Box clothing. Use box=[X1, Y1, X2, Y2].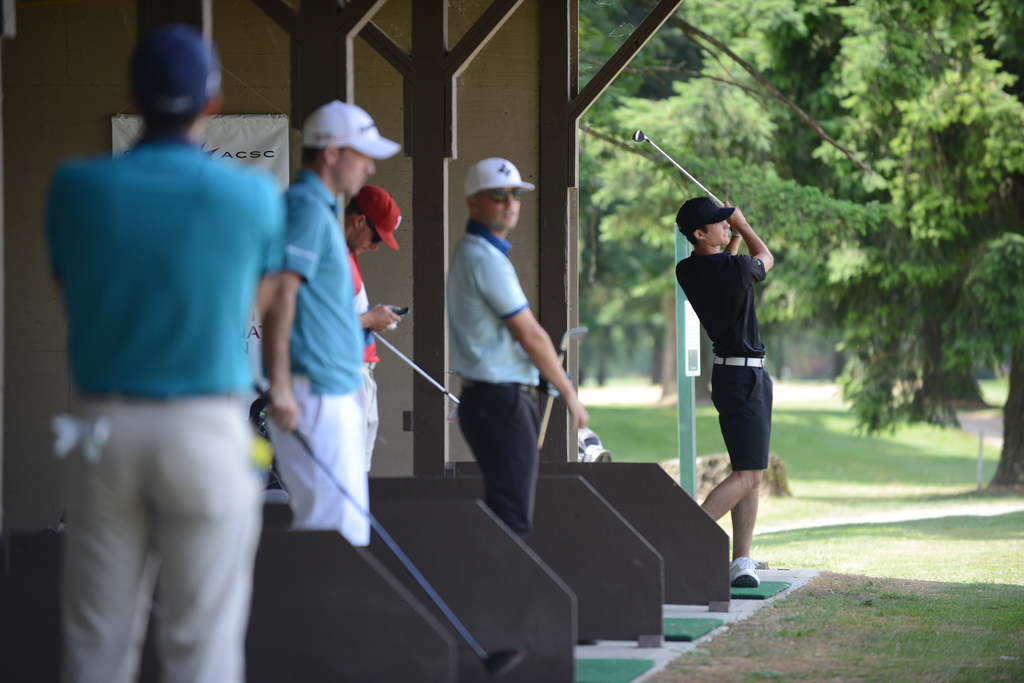
box=[45, 99, 296, 655].
